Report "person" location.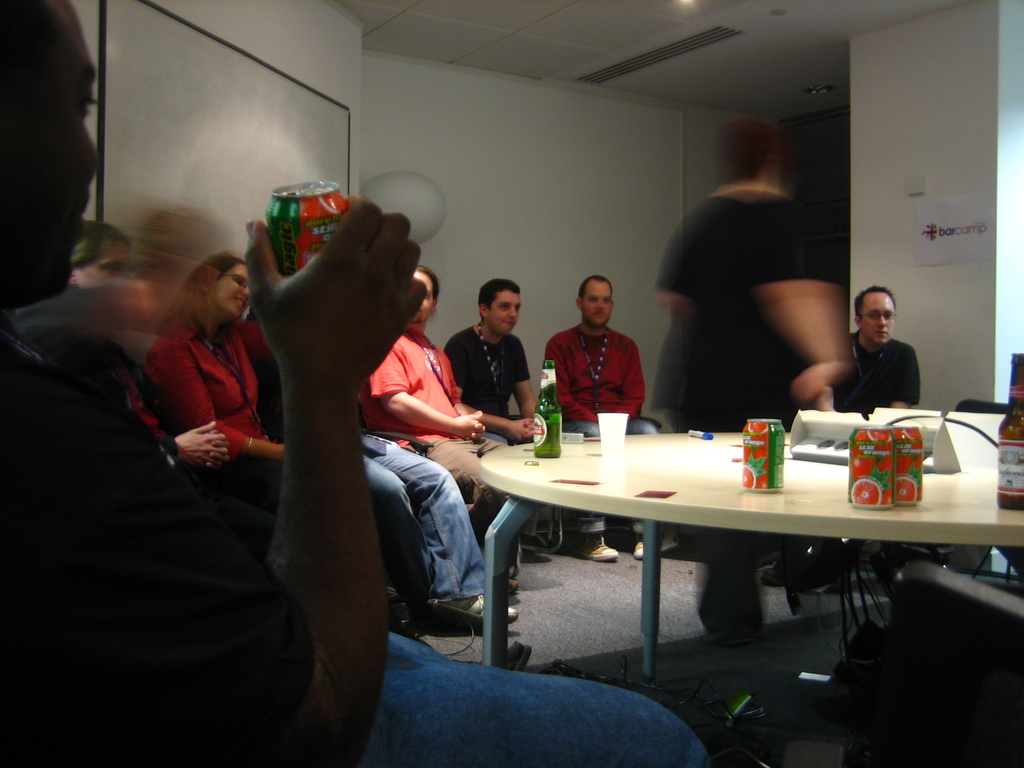
Report: <box>837,287,922,415</box>.
